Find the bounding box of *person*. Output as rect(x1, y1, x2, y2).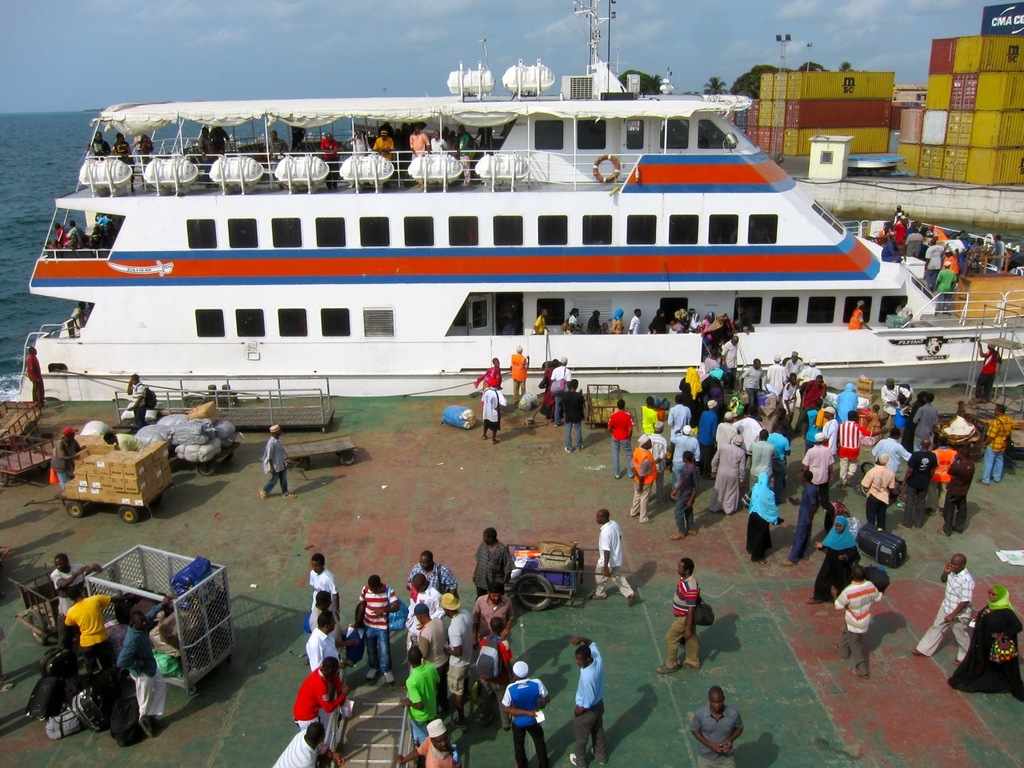
rect(478, 376, 508, 446).
